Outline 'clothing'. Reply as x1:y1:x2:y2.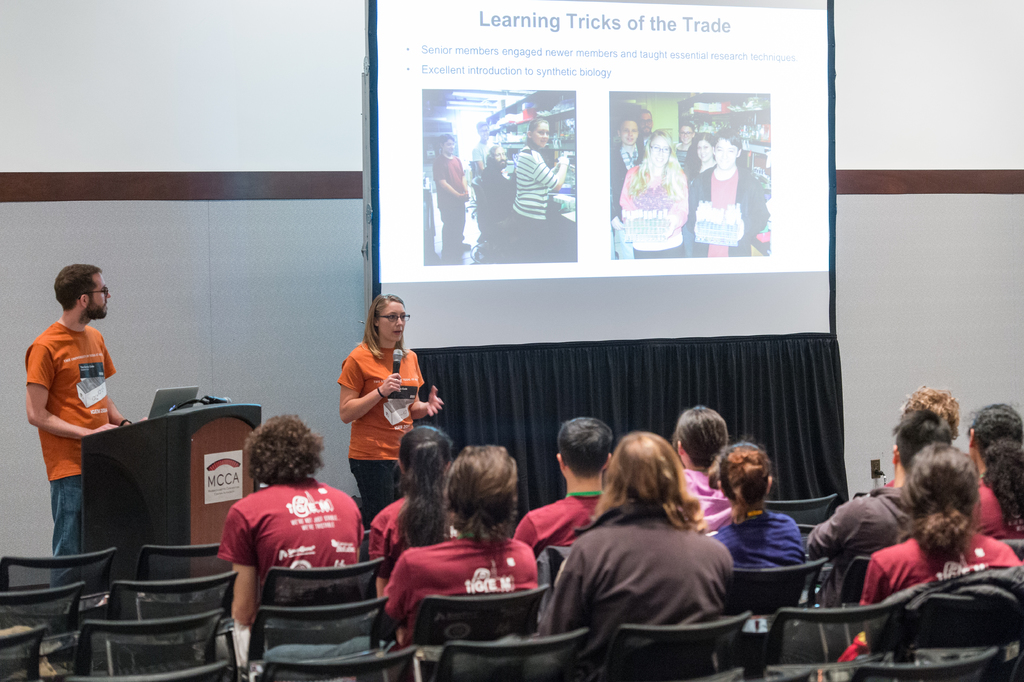
605:142:771:257.
